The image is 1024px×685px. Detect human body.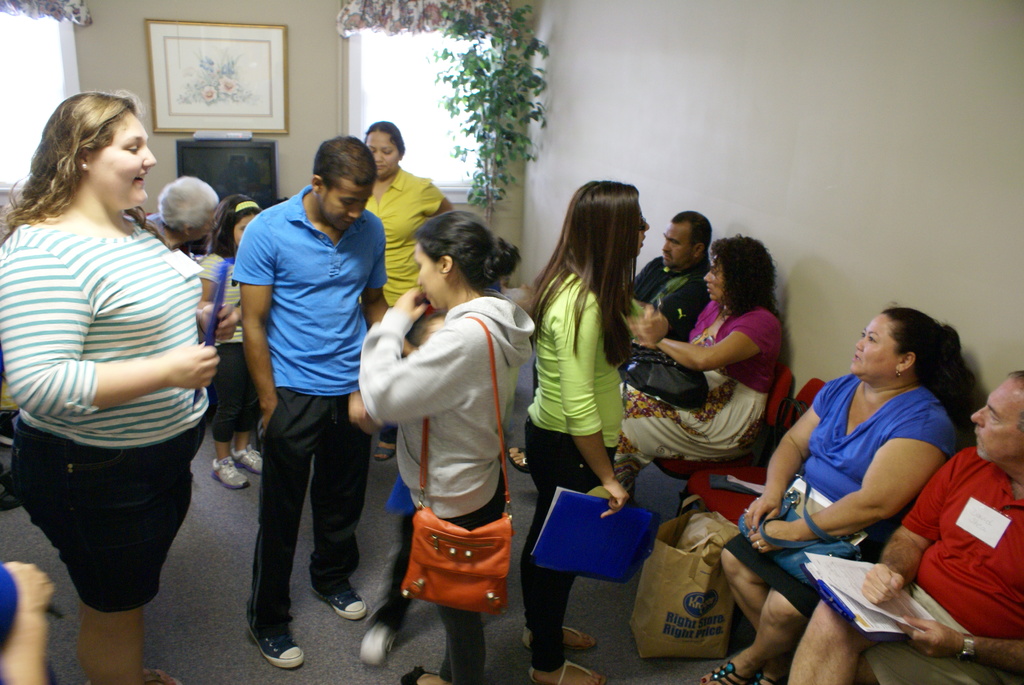
Detection: [145,214,218,268].
